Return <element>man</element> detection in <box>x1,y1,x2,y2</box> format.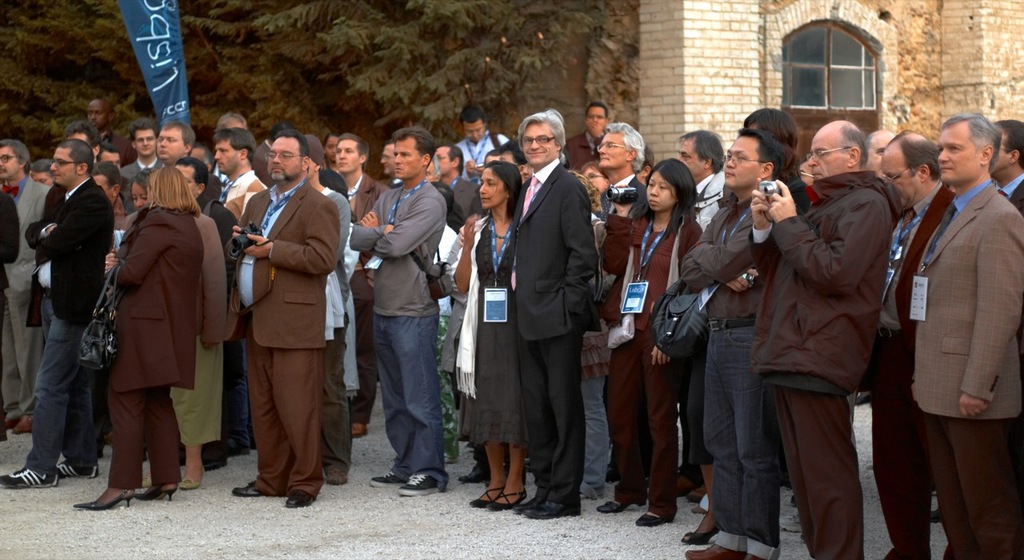
<box>456,106,509,184</box>.
